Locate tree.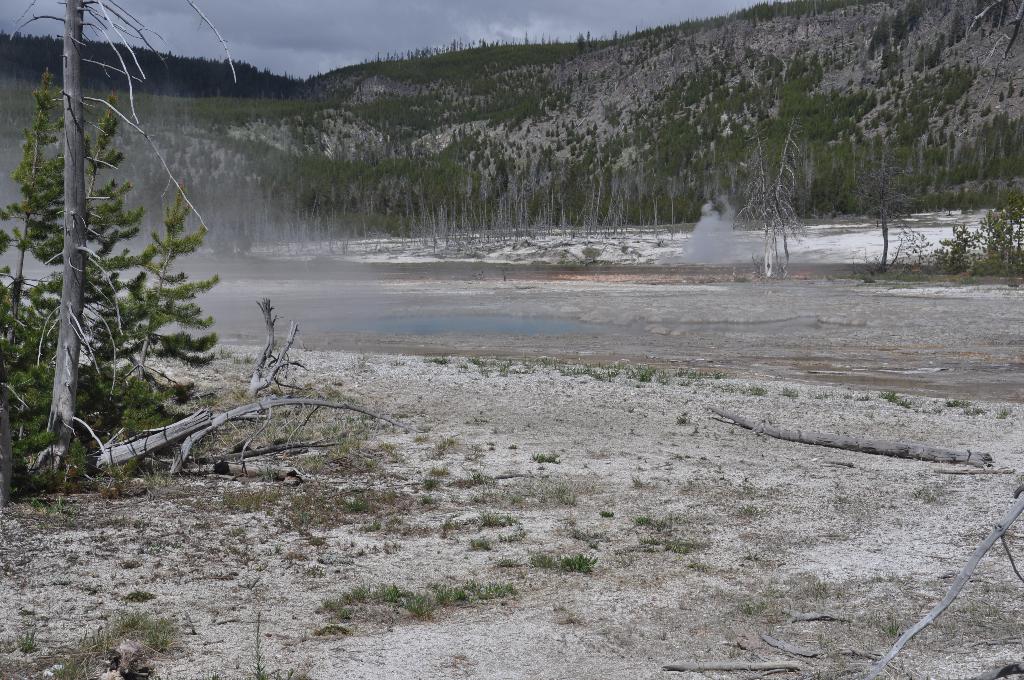
Bounding box: [left=0, top=92, right=134, bottom=469].
